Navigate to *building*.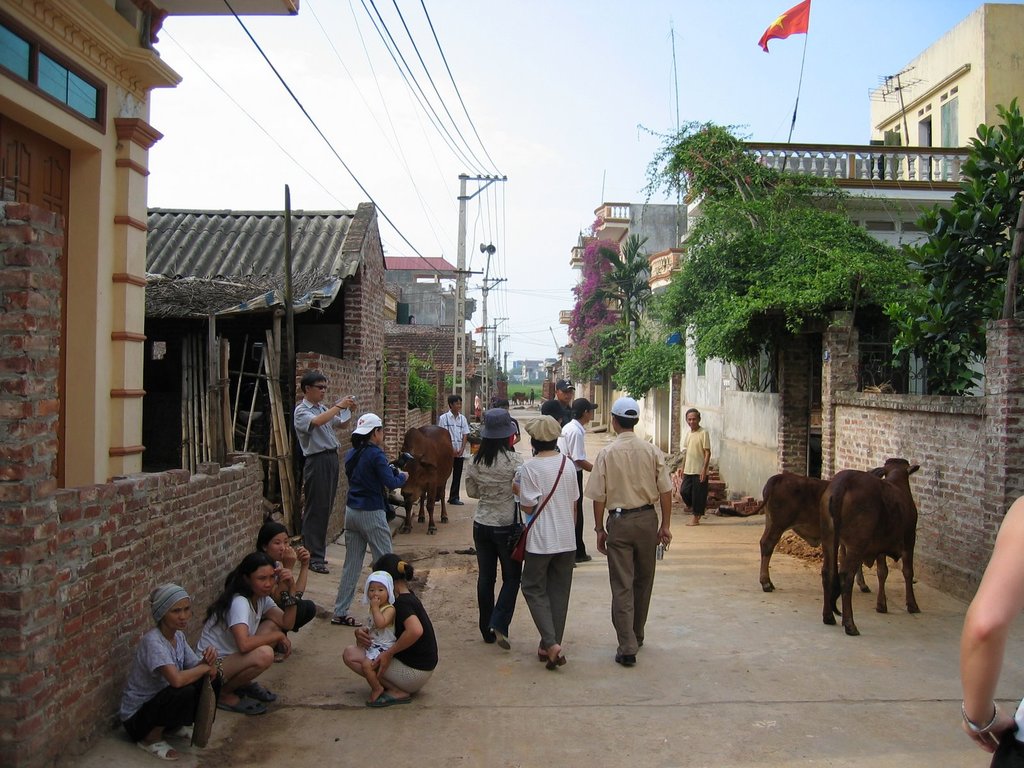
Navigation target: <box>614,2,1021,471</box>.
